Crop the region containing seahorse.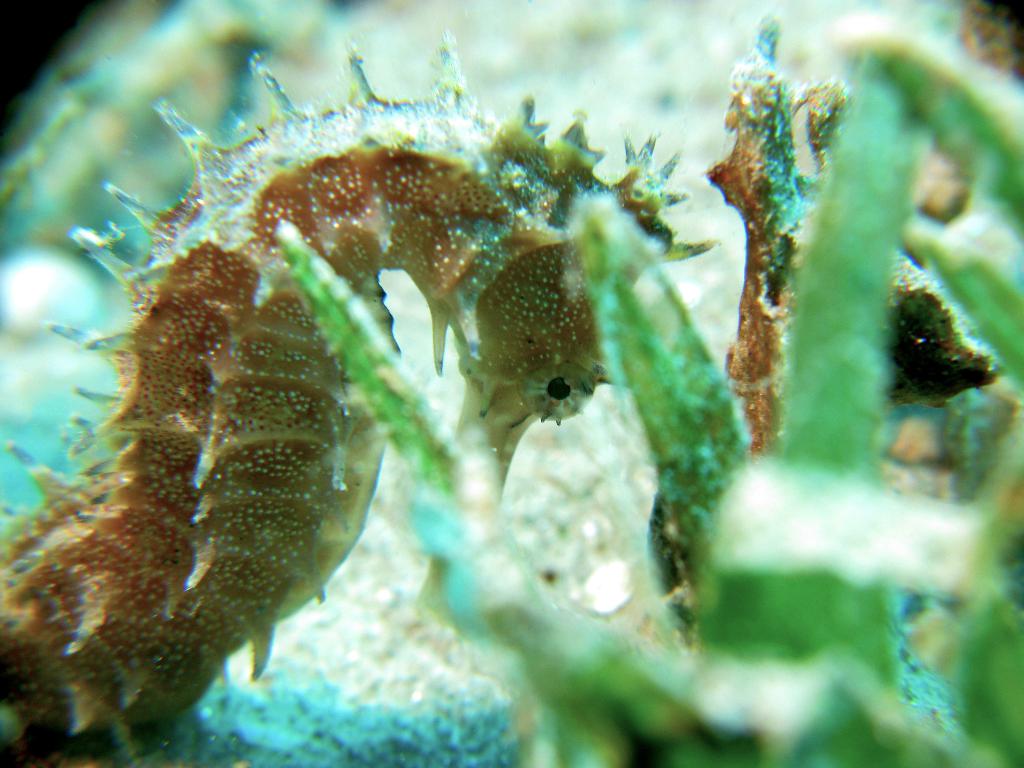
Crop region: Rect(0, 16, 728, 767).
